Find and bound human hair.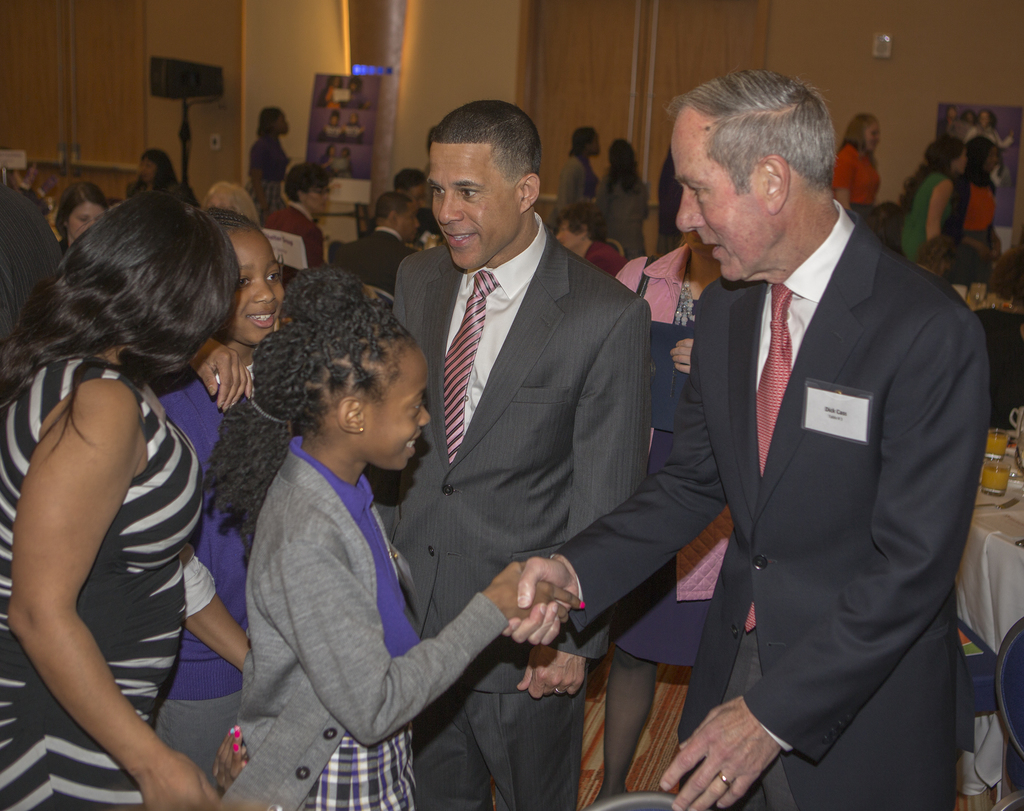
Bound: Rect(553, 204, 605, 243).
